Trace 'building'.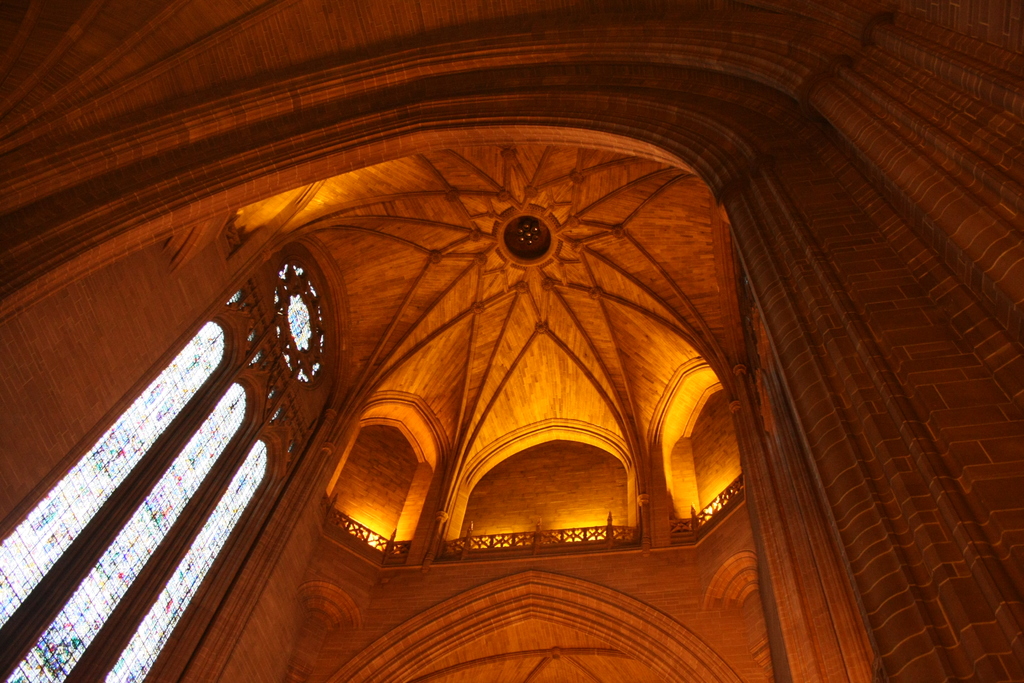
Traced to 3:0:1023:682.
